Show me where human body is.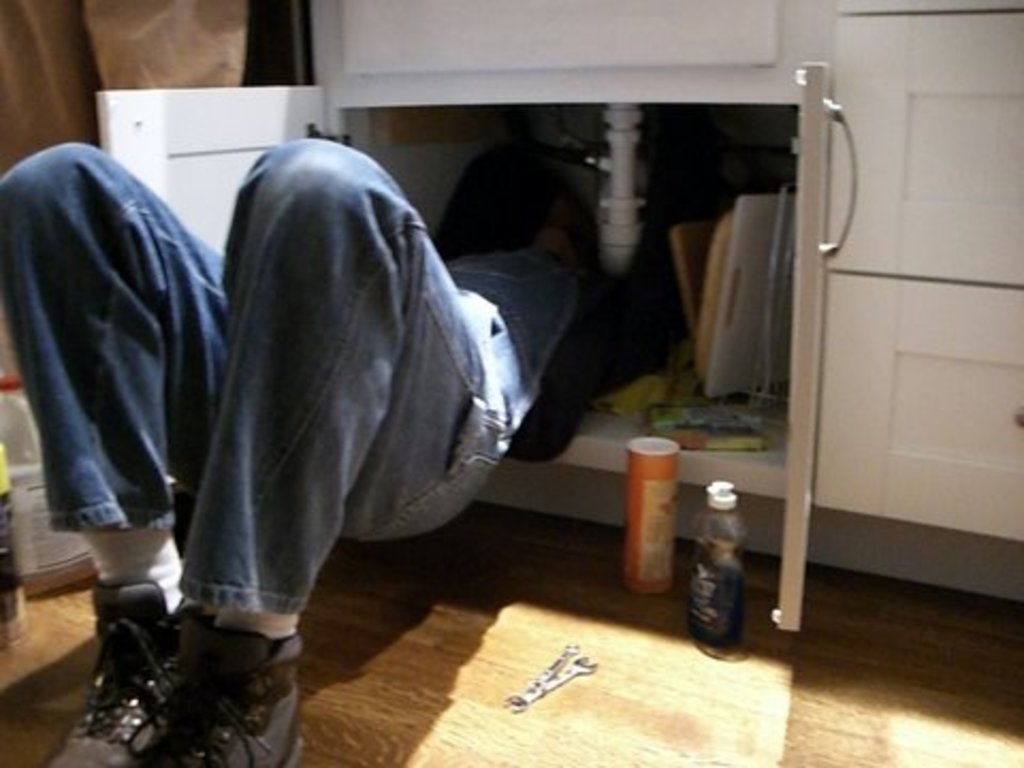
human body is at Rect(132, 36, 533, 693).
